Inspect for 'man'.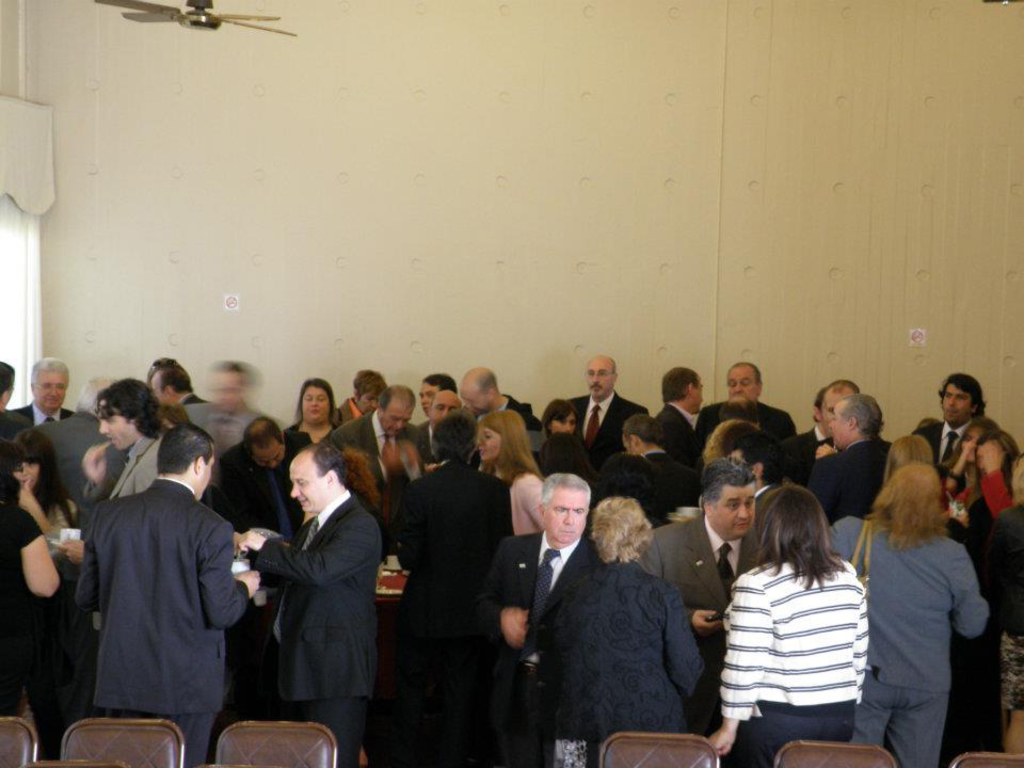
Inspection: <box>913,371,994,464</box>.
